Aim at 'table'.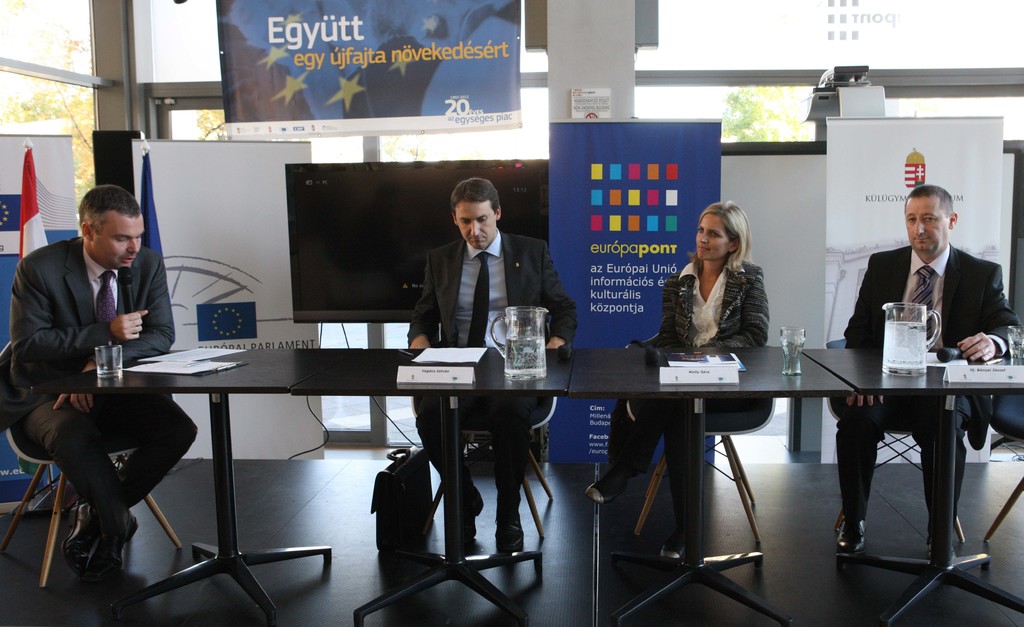
Aimed at box=[81, 343, 566, 626].
